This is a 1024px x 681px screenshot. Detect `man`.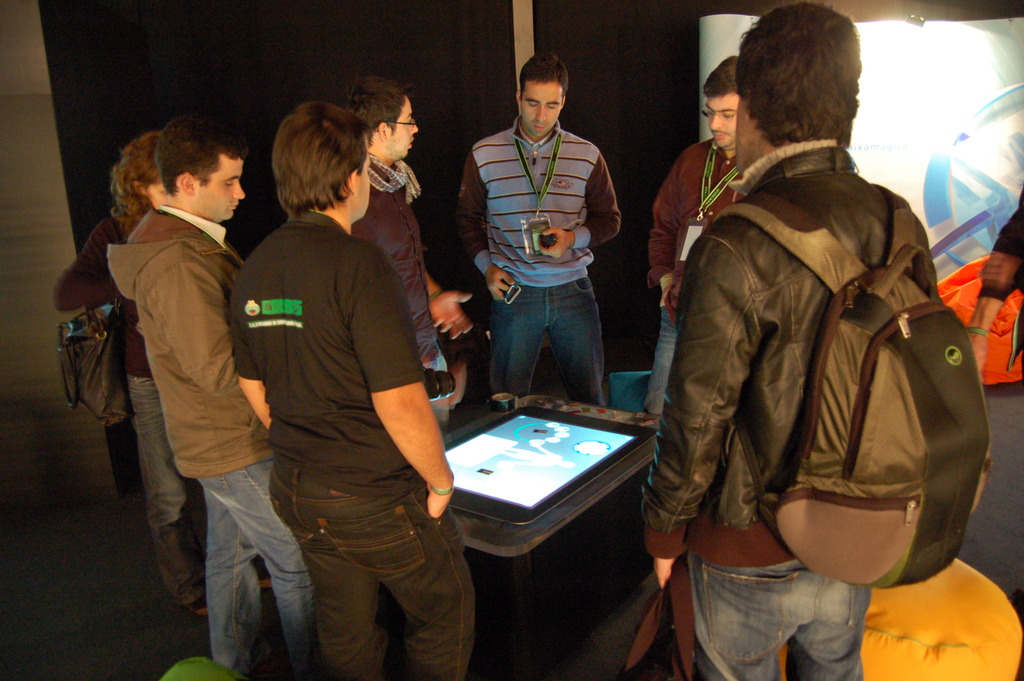
(648, 56, 747, 427).
